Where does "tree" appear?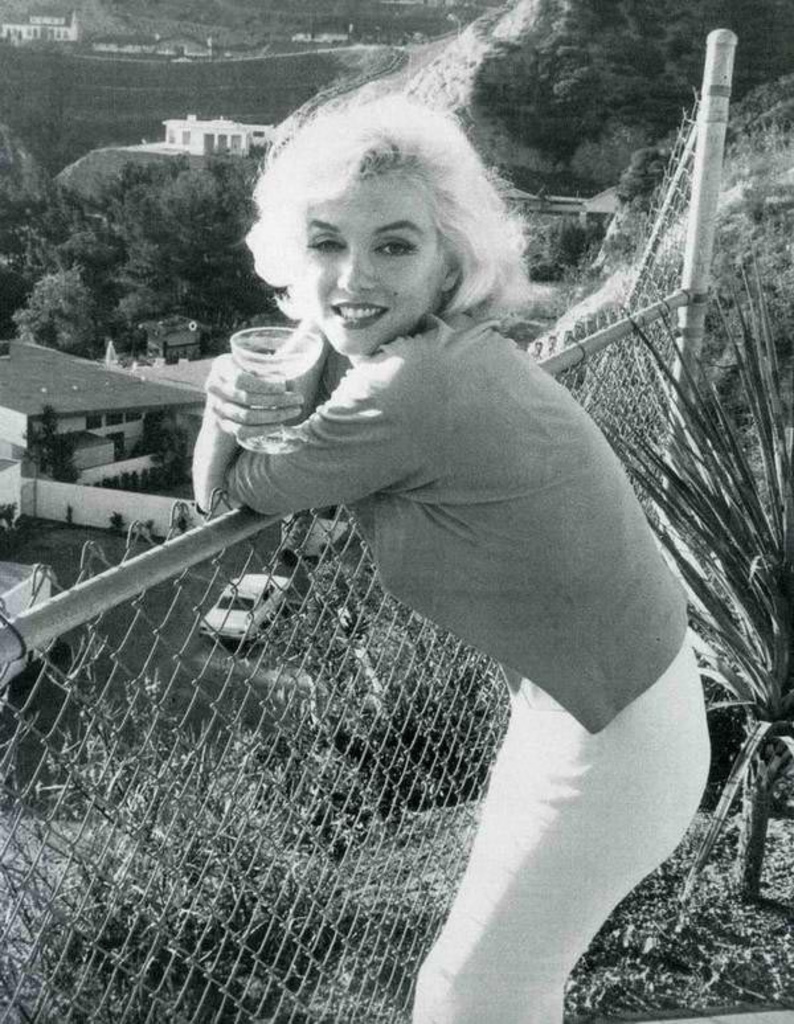
Appears at detection(21, 400, 83, 483).
